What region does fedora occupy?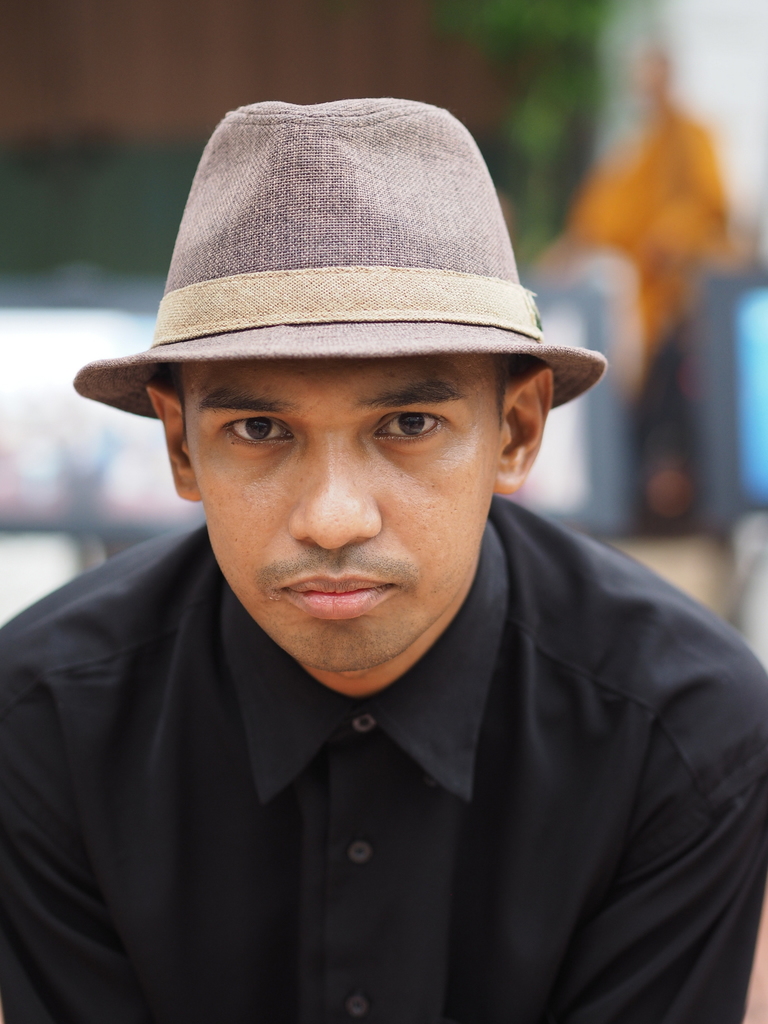
<region>72, 101, 610, 416</region>.
